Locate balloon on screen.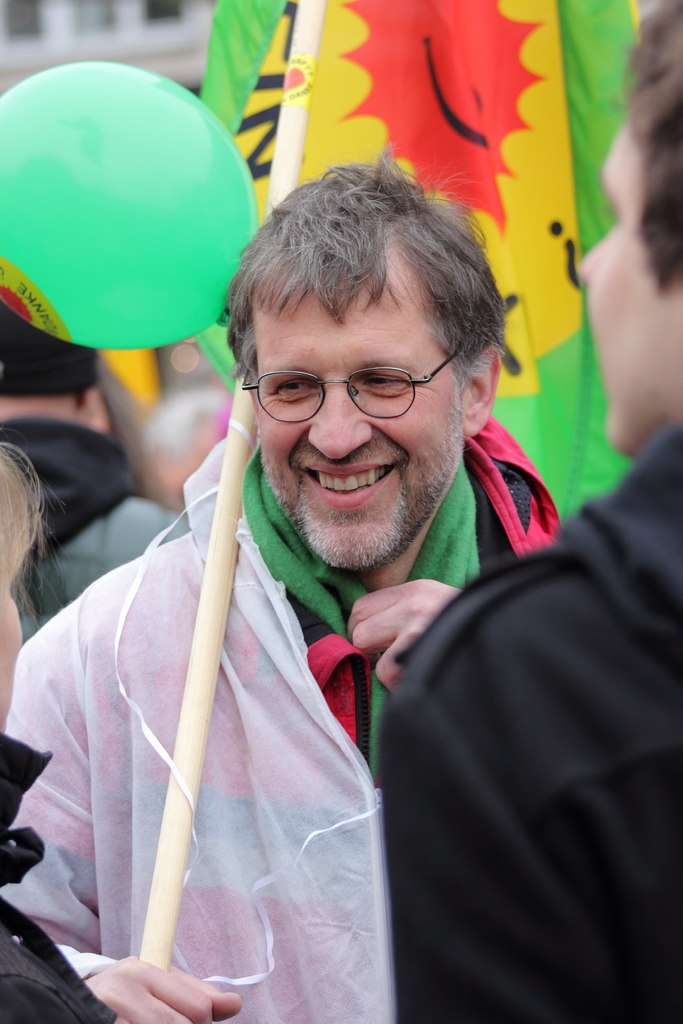
On screen at [0,61,258,349].
